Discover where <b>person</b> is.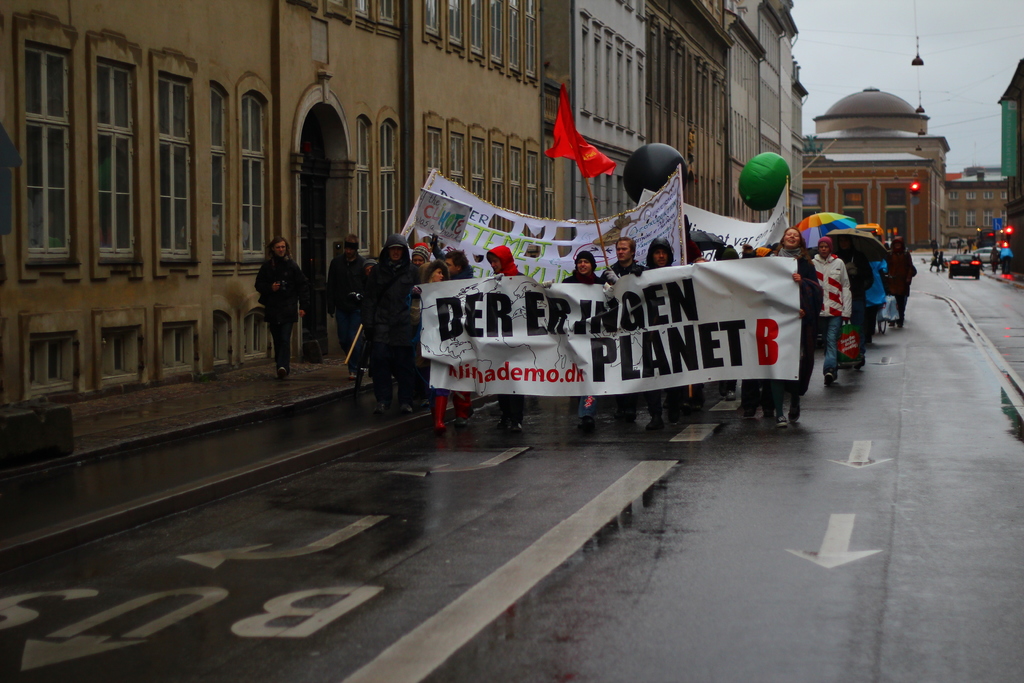
Discovered at 473/249/528/432.
